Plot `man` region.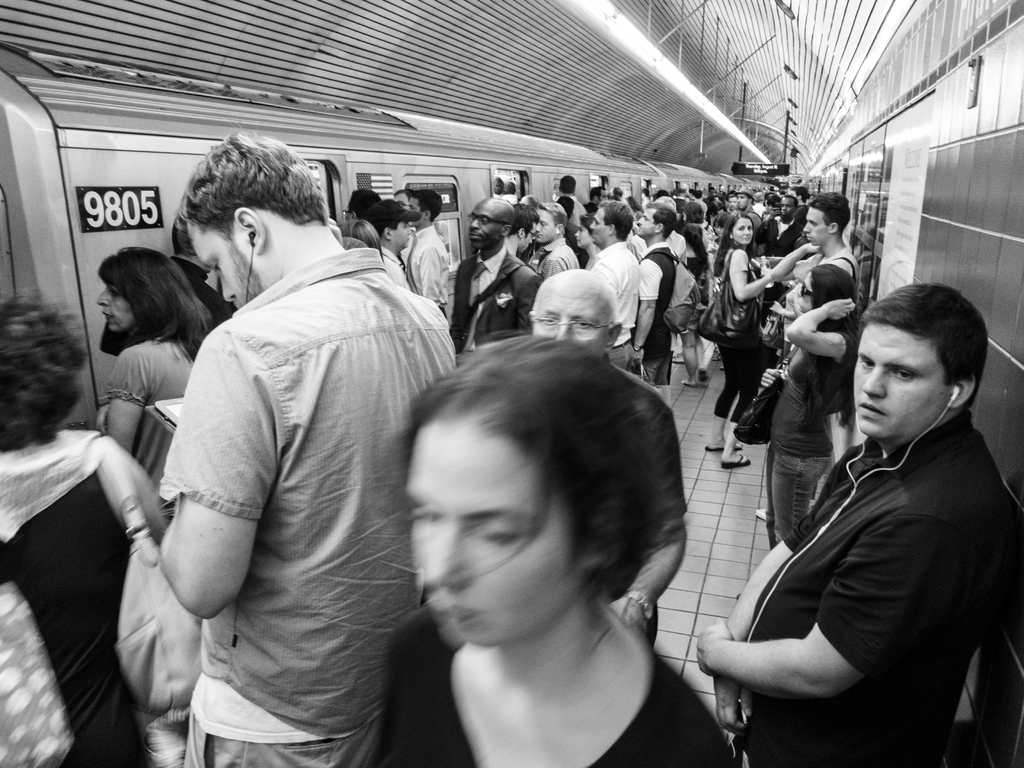
Plotted at x1=136, y1=109, x2=439, y2=767.
